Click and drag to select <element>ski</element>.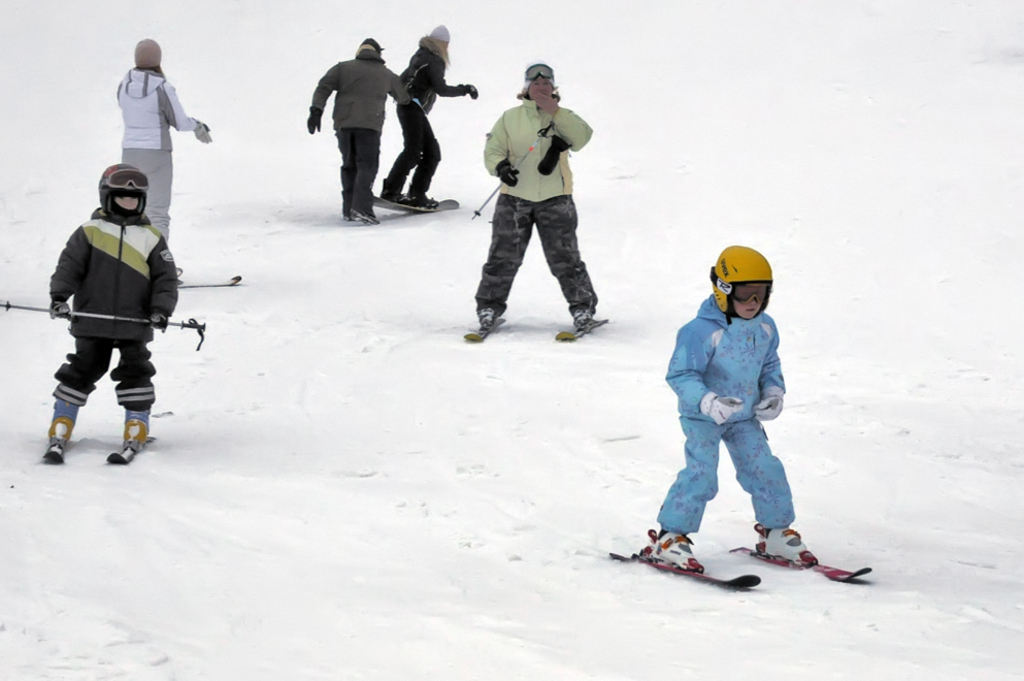
Selection: (x1=370, y1=192, x2=461, y2=219).
